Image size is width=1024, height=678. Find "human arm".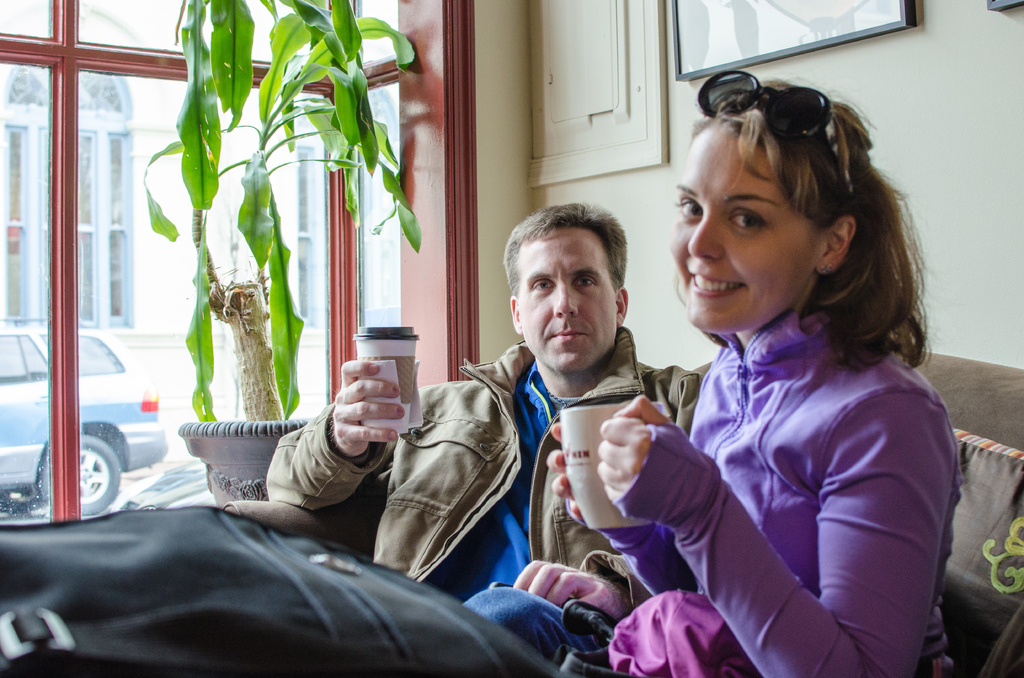
[593,391,960,677].
